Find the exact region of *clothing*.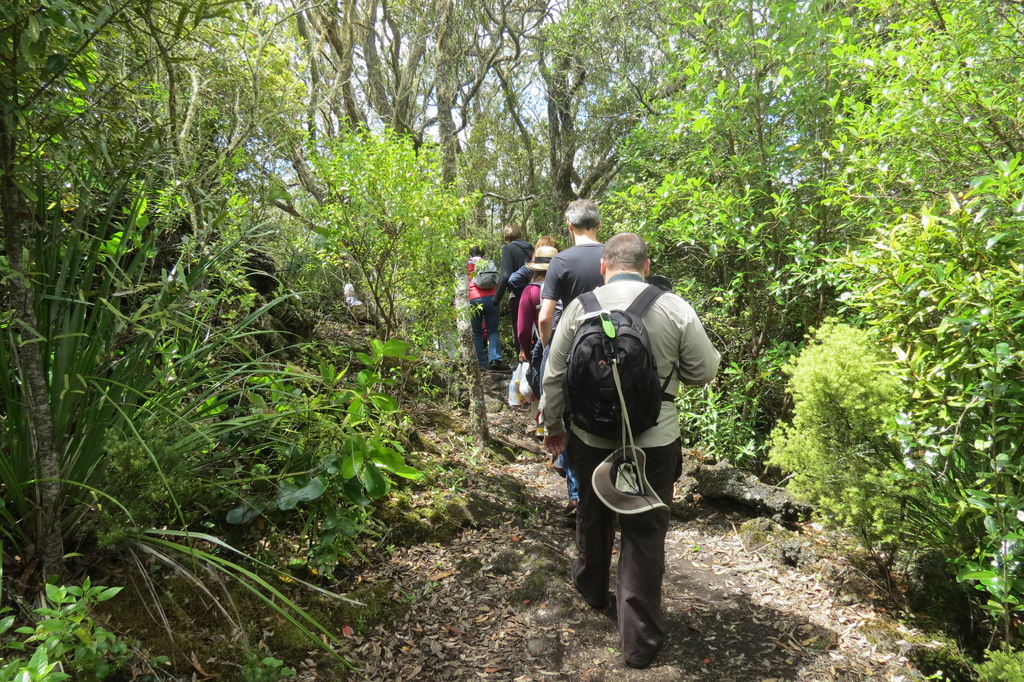
Exact region: left=545, top=234, right=730, bottom=616.
